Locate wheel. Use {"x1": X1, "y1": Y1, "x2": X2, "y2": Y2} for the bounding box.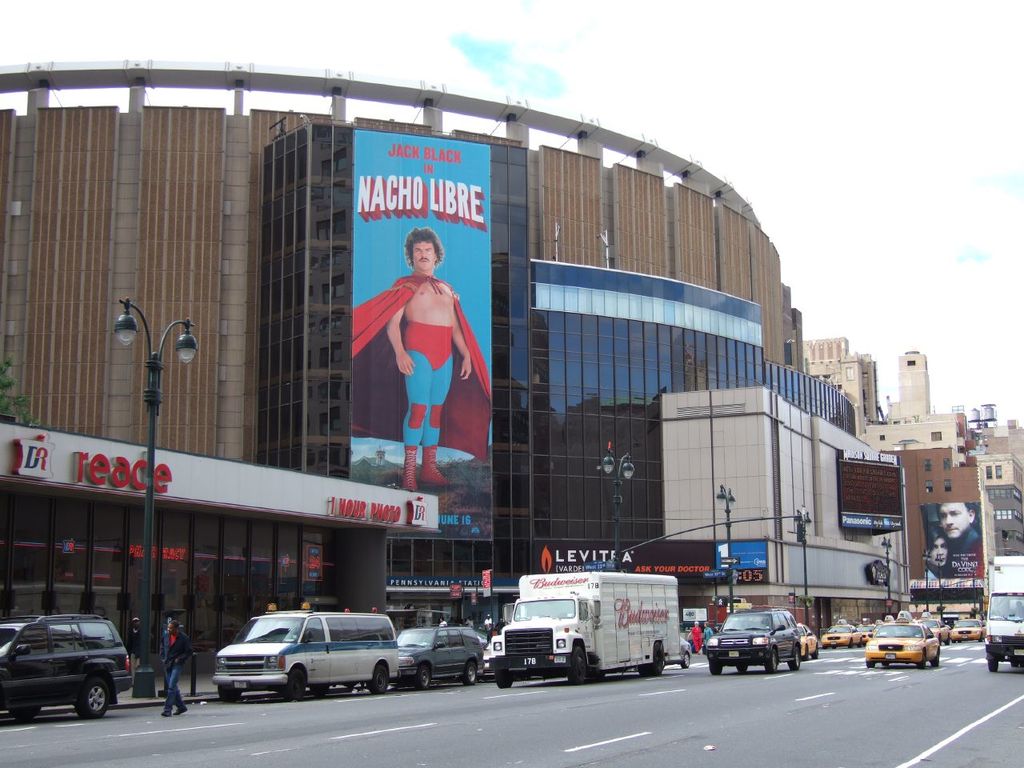
{"x1": 683, "y1": 653, "x2": 693, "y2": 669}.
